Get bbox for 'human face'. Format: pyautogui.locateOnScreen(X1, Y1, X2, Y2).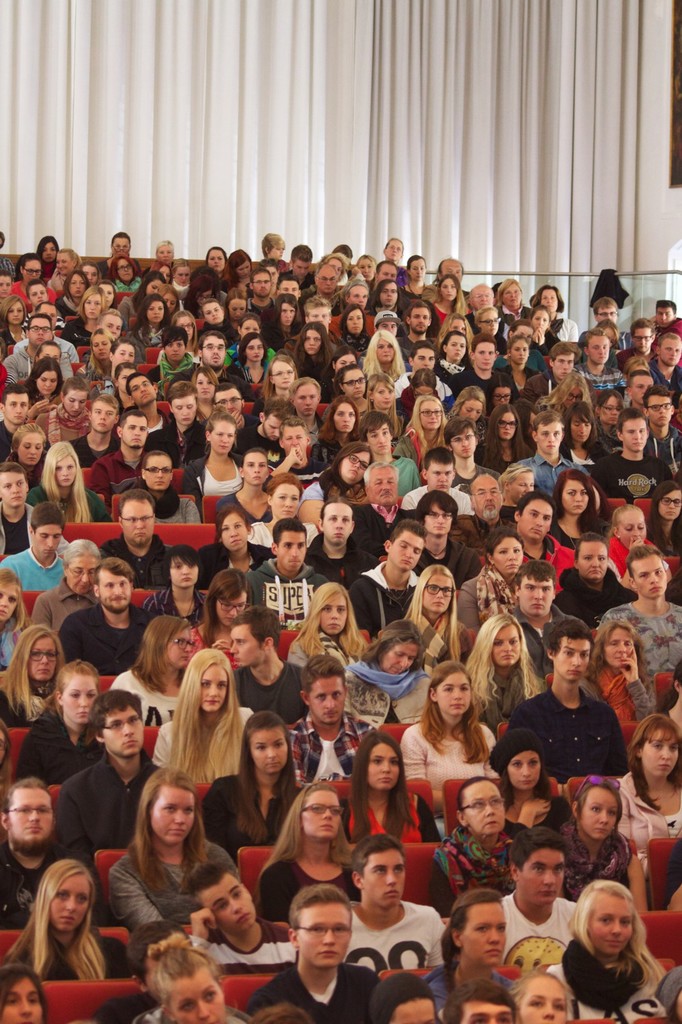
pyautogui.locateOnScreen(232, 300, 249, 324).
